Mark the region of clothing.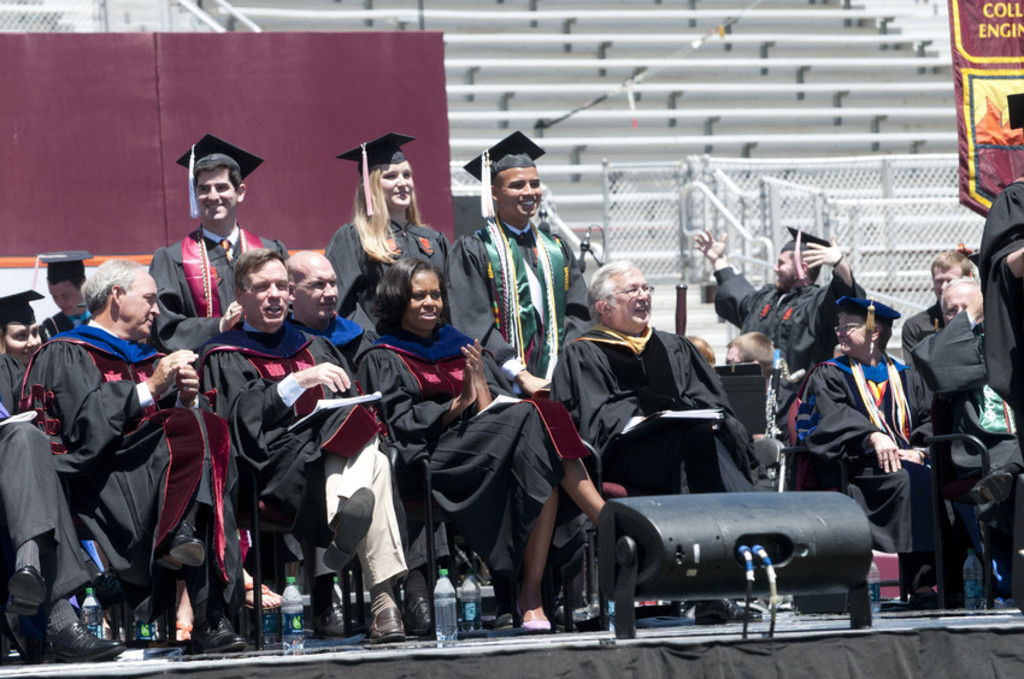
Region: x1=936 y1=313 x2=1023 y2=451.
